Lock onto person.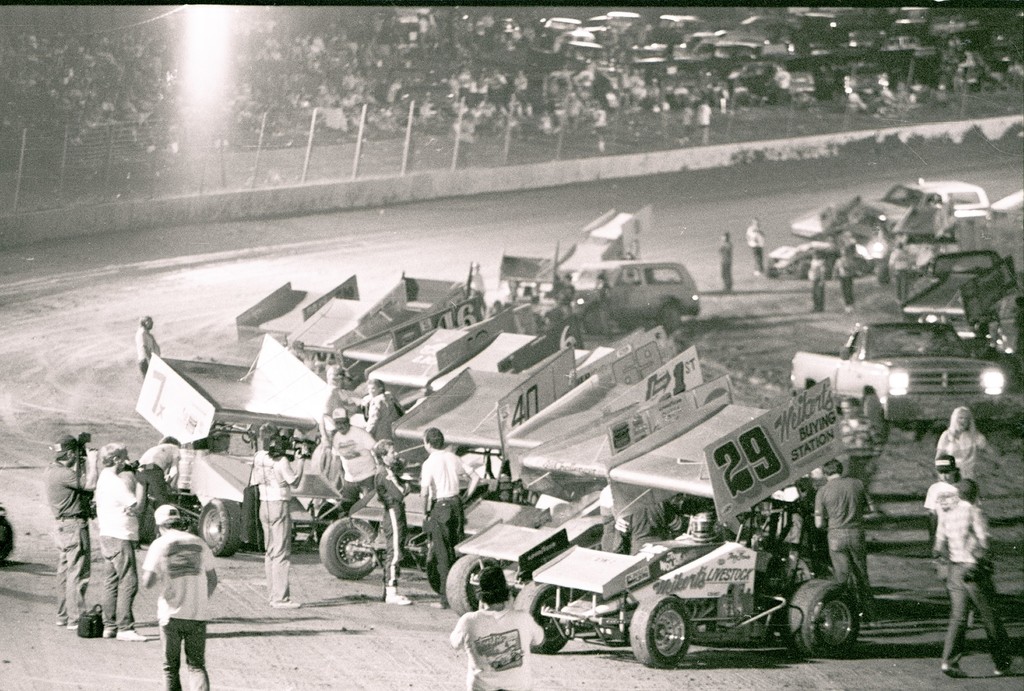
Locked: {"x1": 835, "y1": 394, "x2": 880, "y2": 478}.
